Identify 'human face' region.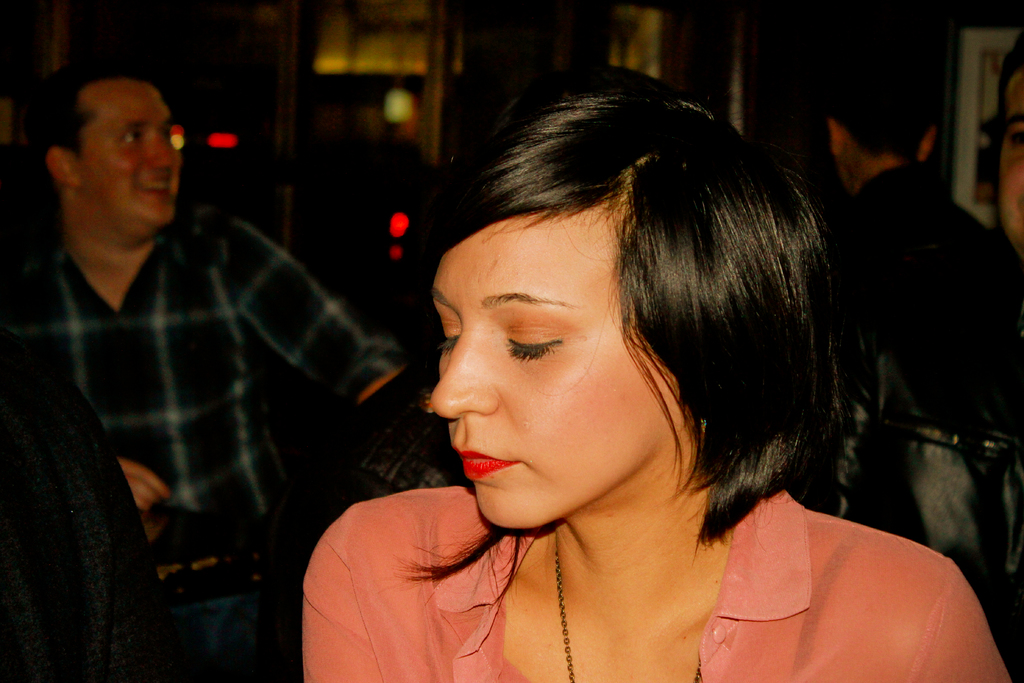
Region: l=68, t=83, r=186, b=224.
